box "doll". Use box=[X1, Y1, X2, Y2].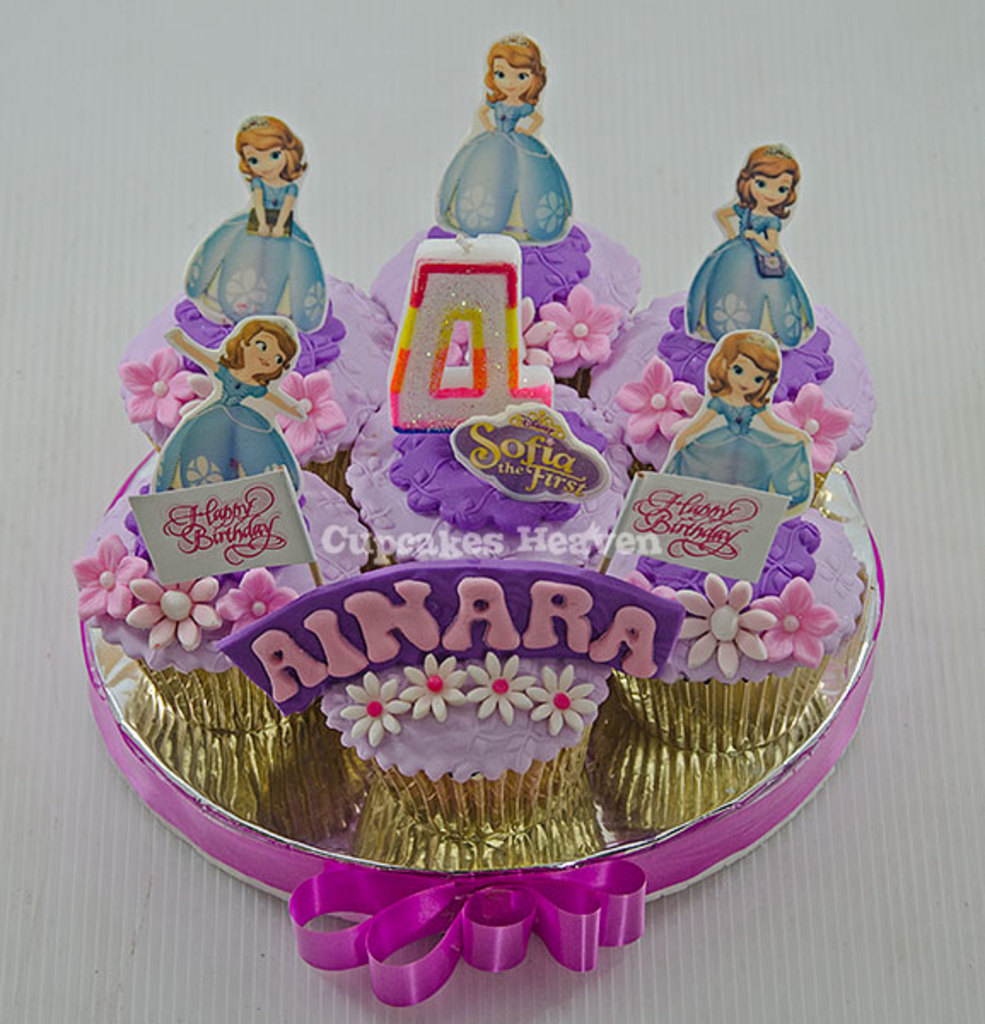
box=[688, 150, 816, 345].
